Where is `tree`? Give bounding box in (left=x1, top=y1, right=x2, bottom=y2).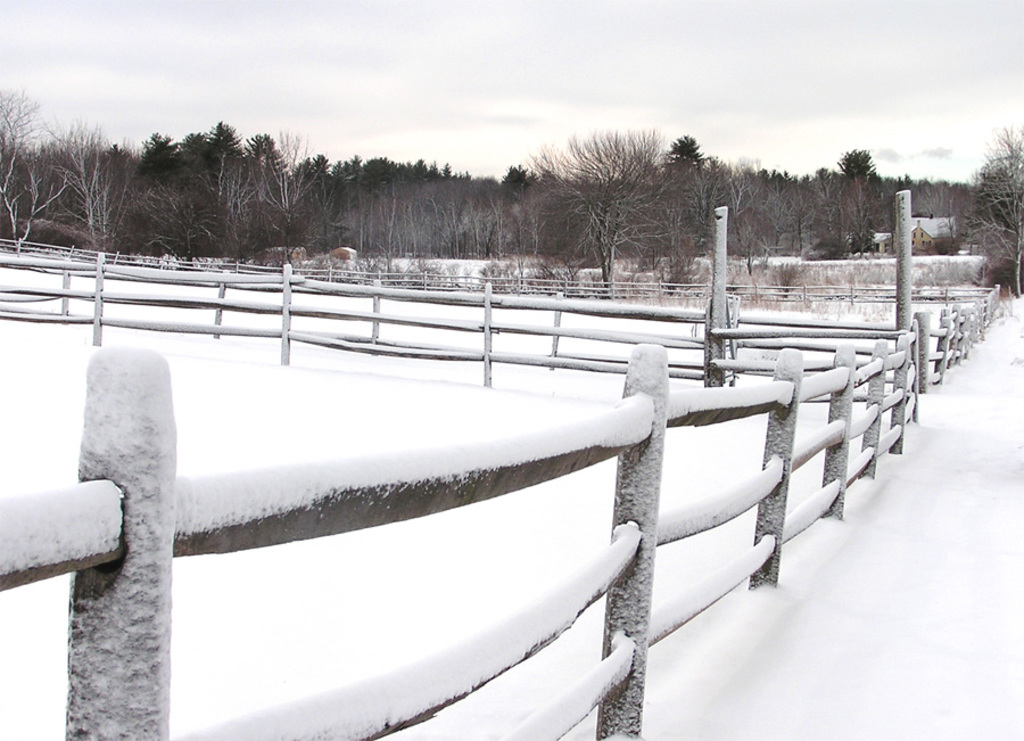
(left=659, top=130, right=713, bottom=290).
